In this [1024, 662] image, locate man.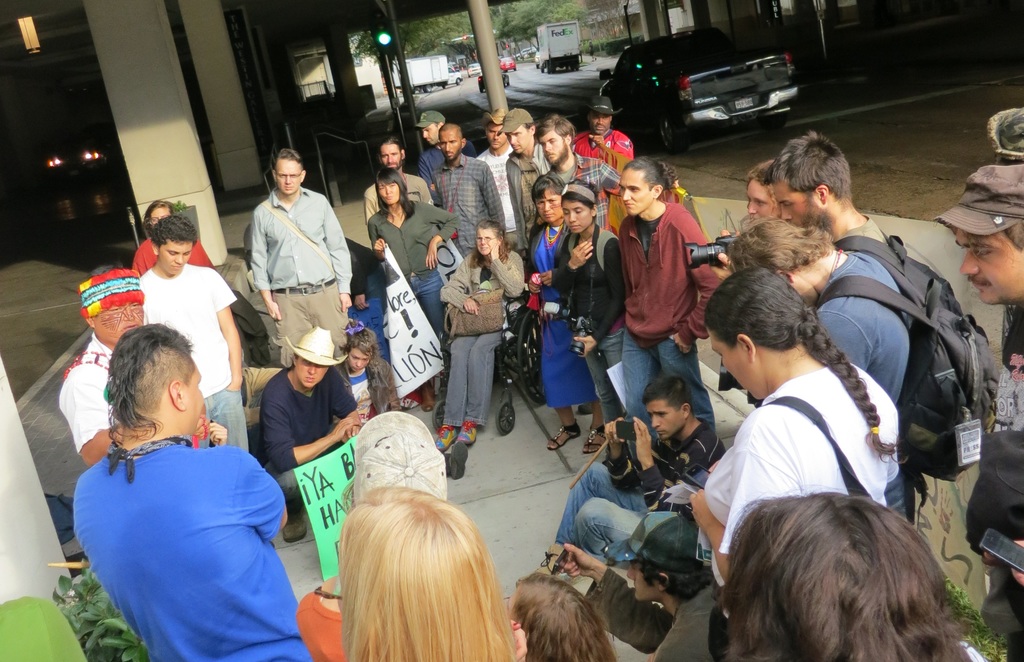
Bounding box: 620/154/723/454.
